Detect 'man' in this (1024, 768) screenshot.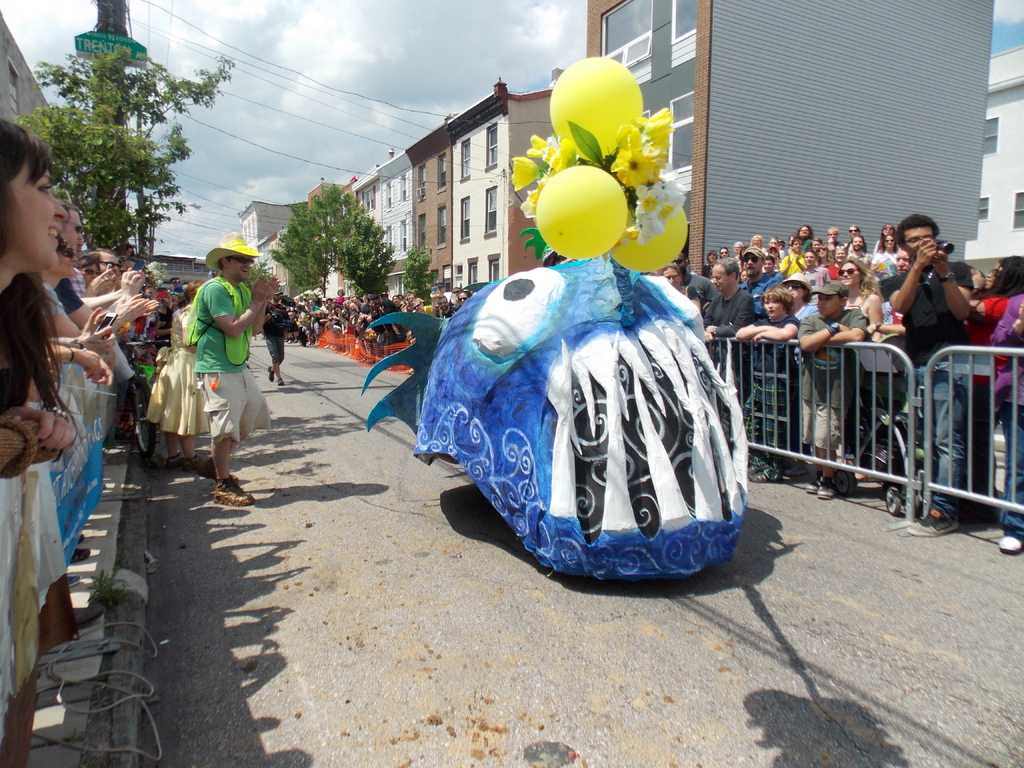
Detection: pyautogui.locateOnScreen(799, 248, 831, 293).
